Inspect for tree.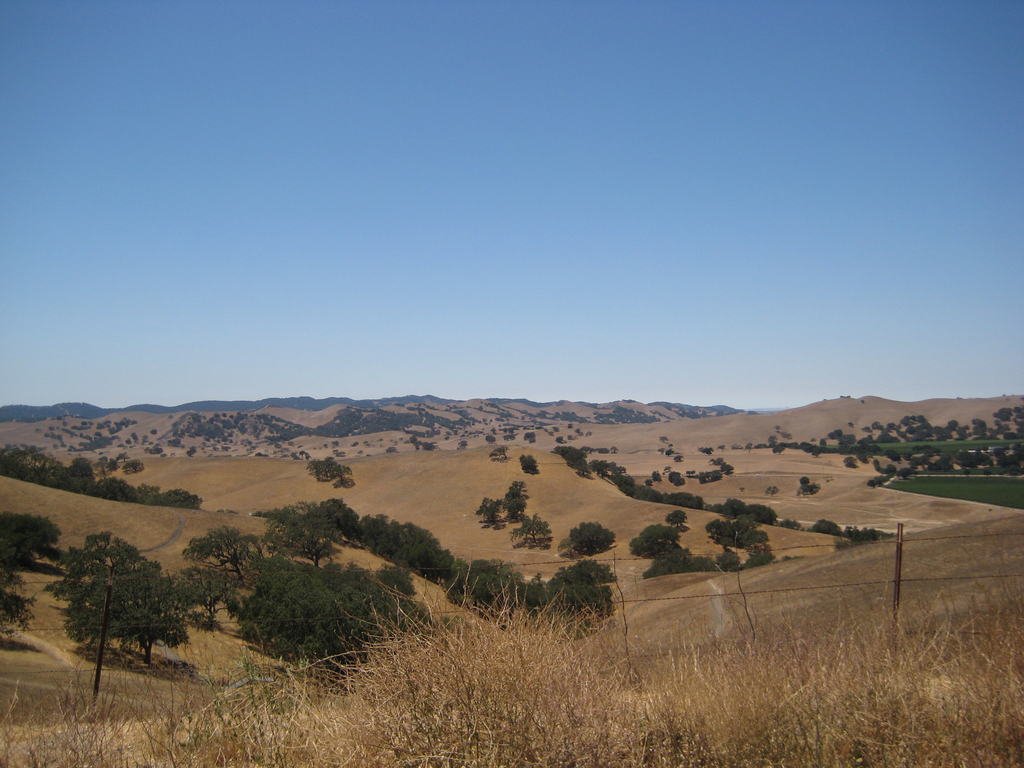
Inspection: <bbox>844, 454, 858, 467</bbox>.
